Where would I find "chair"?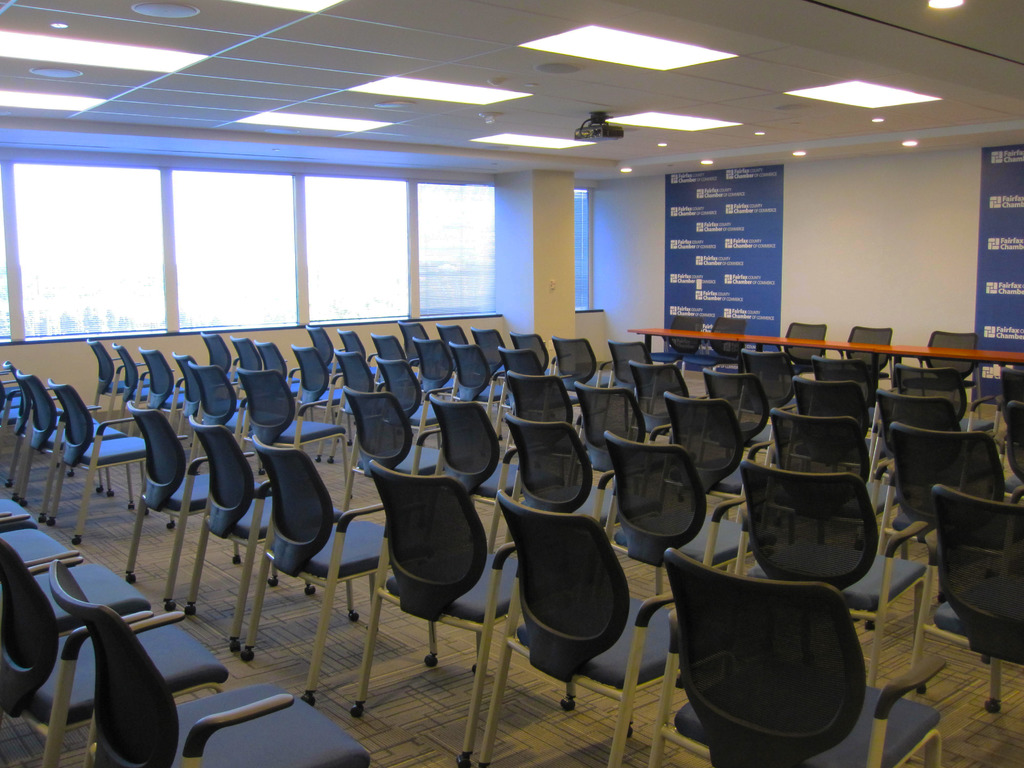
At bbox(255, 336, 313, 404).
